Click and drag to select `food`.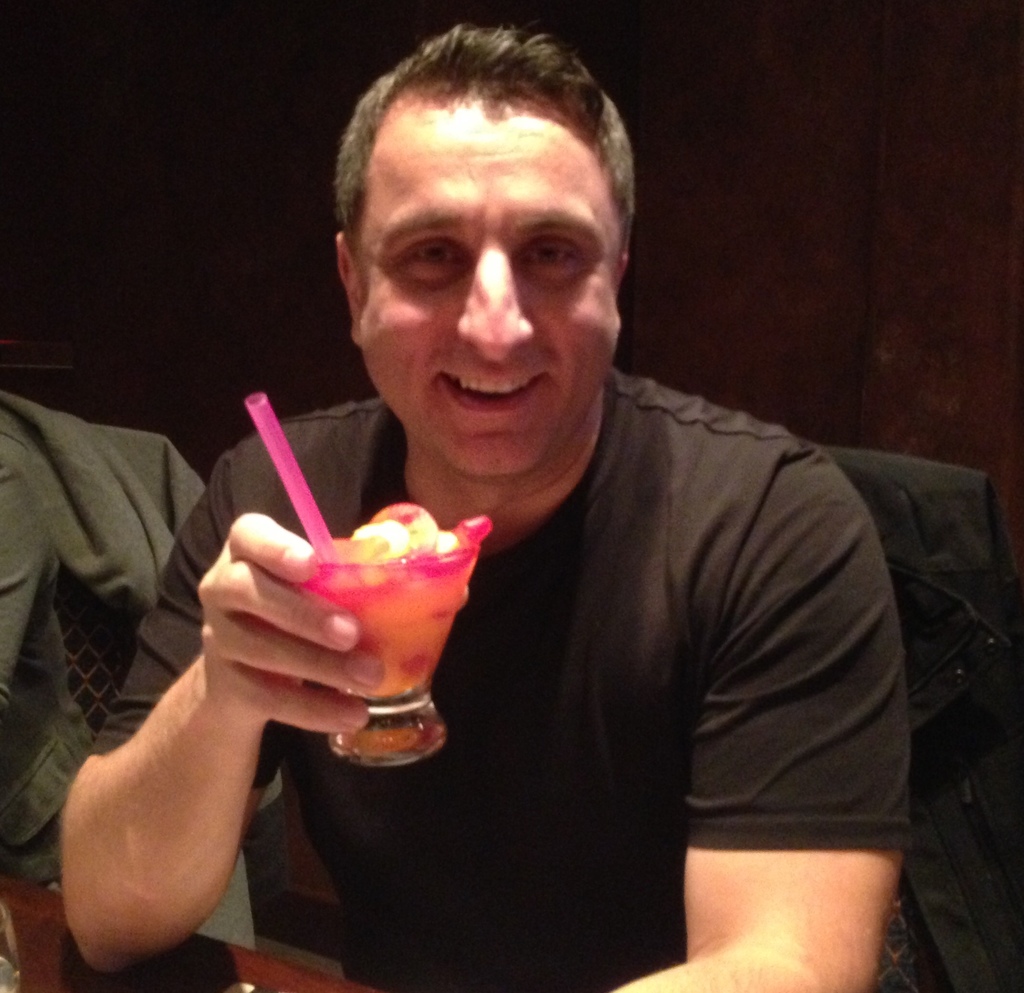
Selection: detection(352, 496, 454, 559).
